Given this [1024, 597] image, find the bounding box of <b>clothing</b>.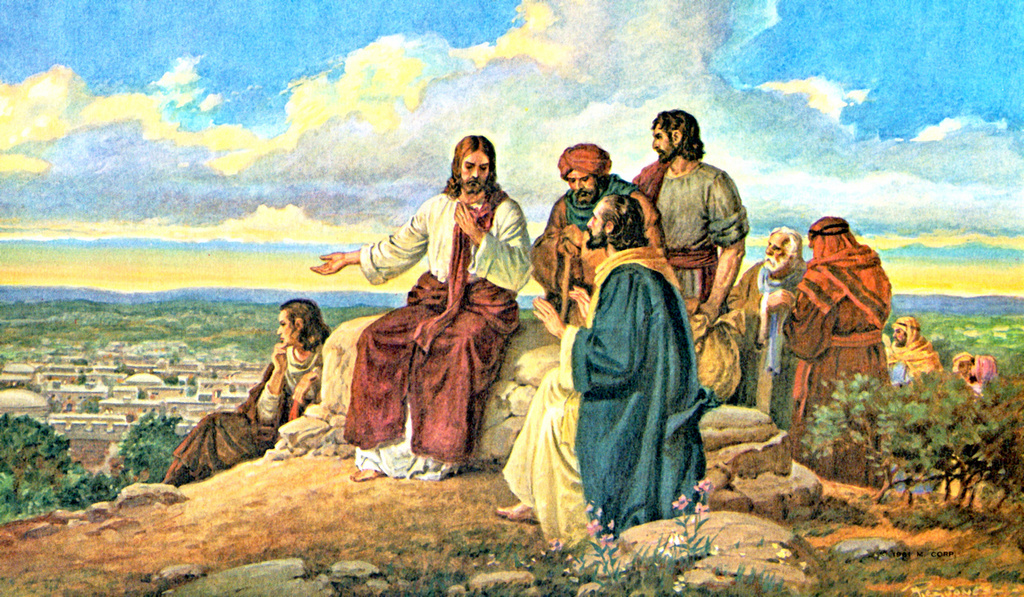
[x1=551, y1=224, x2=718, y2=547].
